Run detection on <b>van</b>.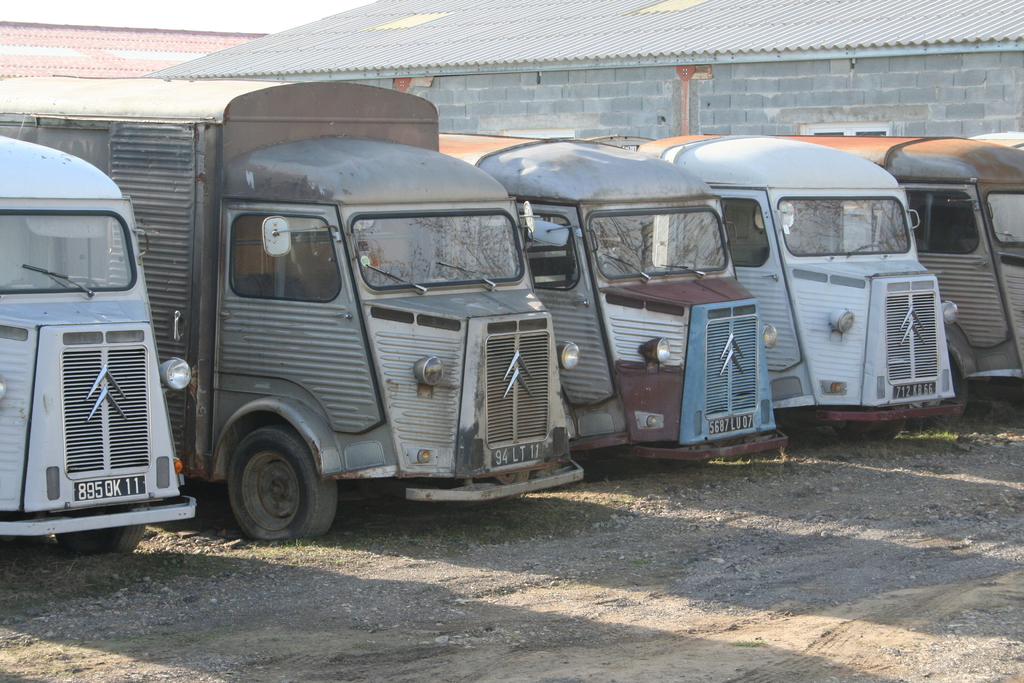
Result: 0/133/199/551.
